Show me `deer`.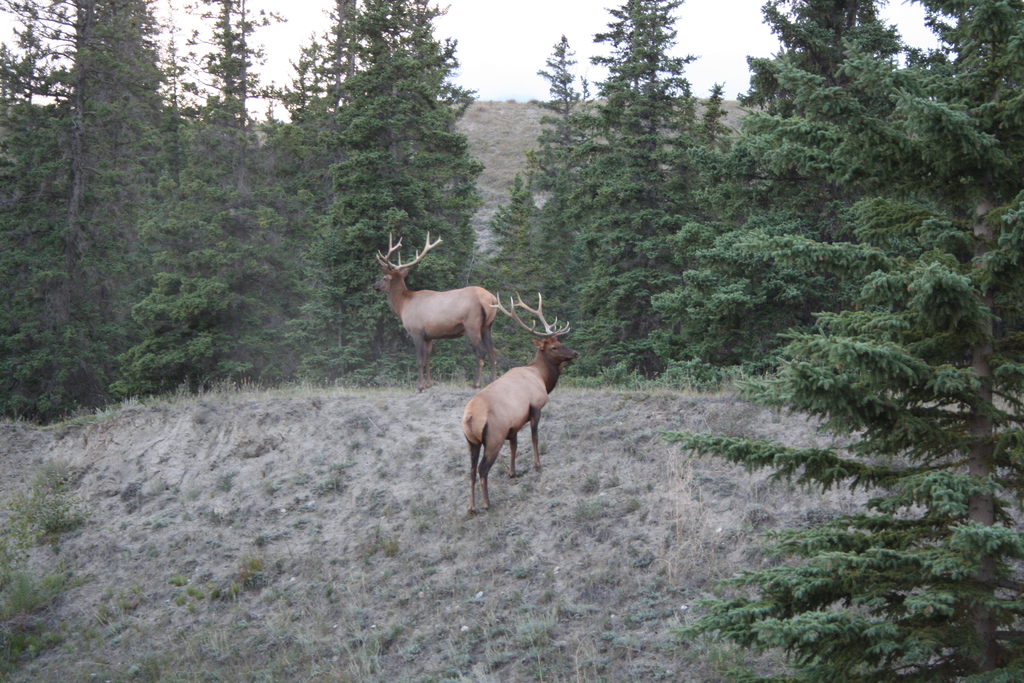
`deer` is here: (459,293,576,511).
